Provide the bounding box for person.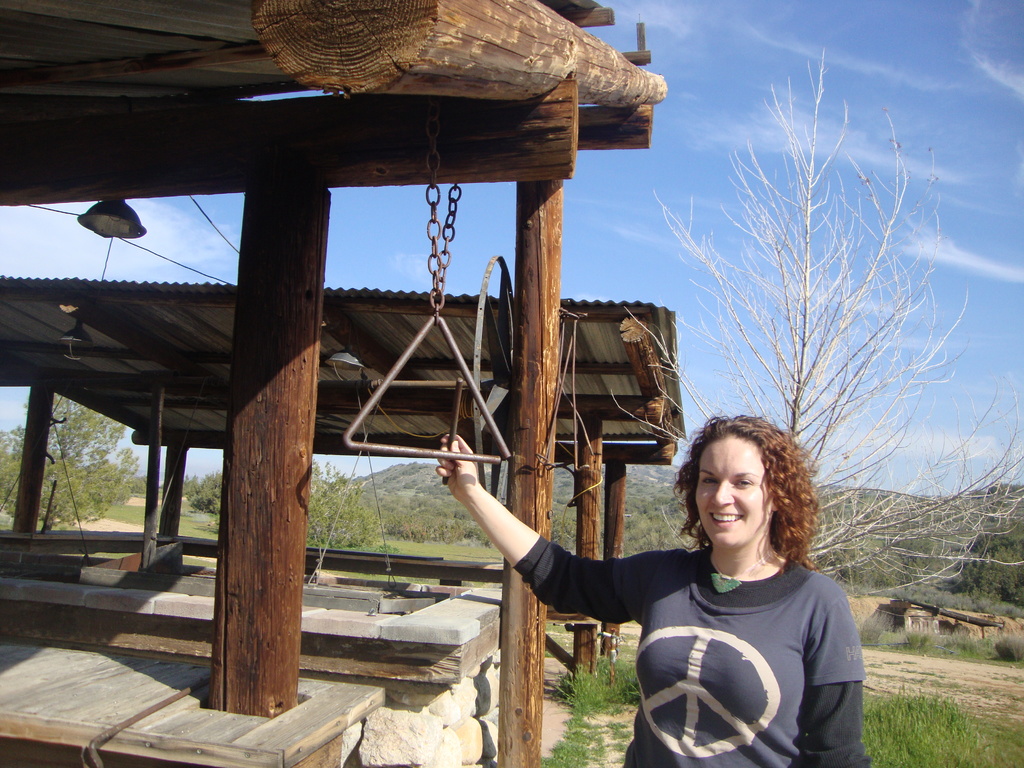
536, 380, 867, 755.
